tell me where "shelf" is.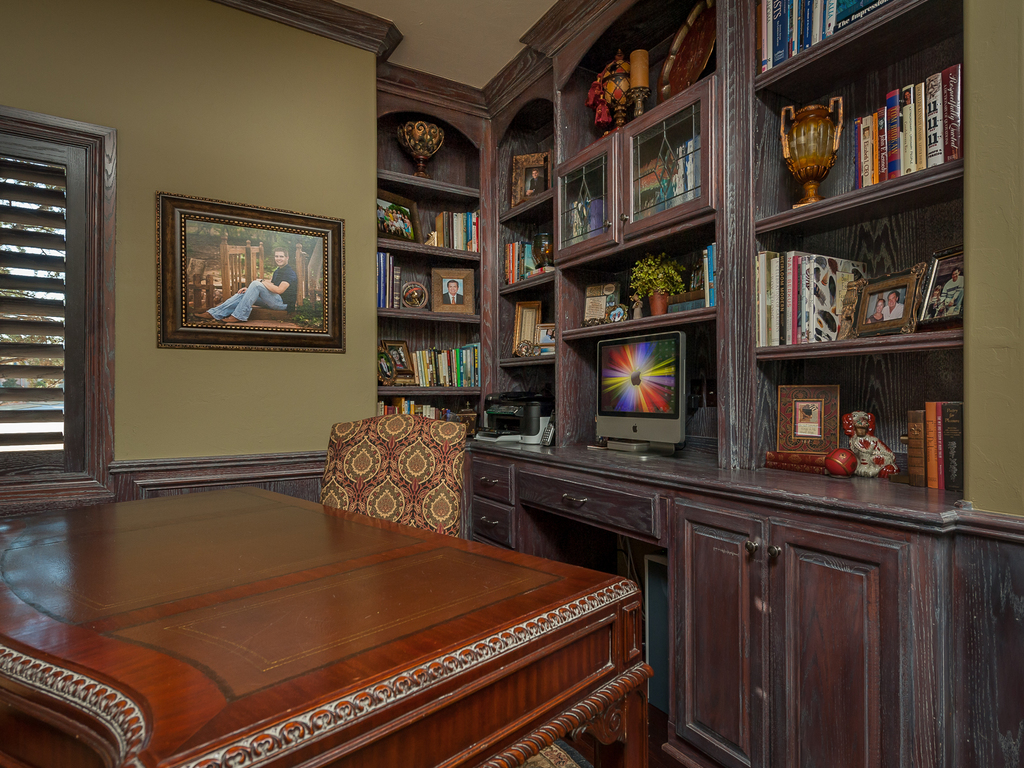
"shelf" is at region(749, 170, 973, 346).
